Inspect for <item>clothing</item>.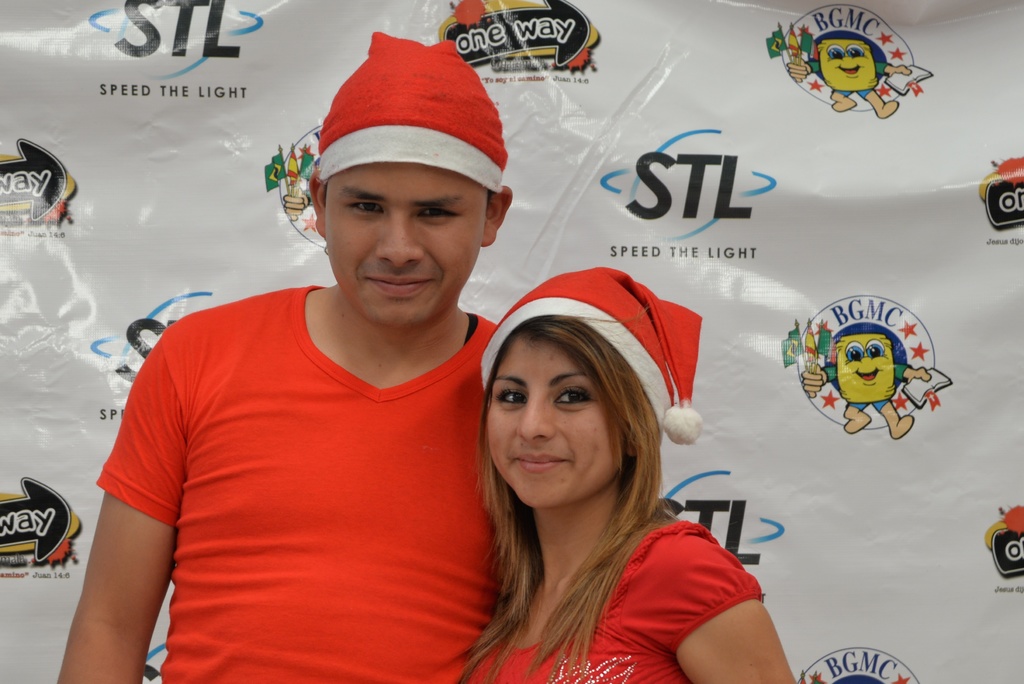
Inspection: region(458, 521, 776, 678).
